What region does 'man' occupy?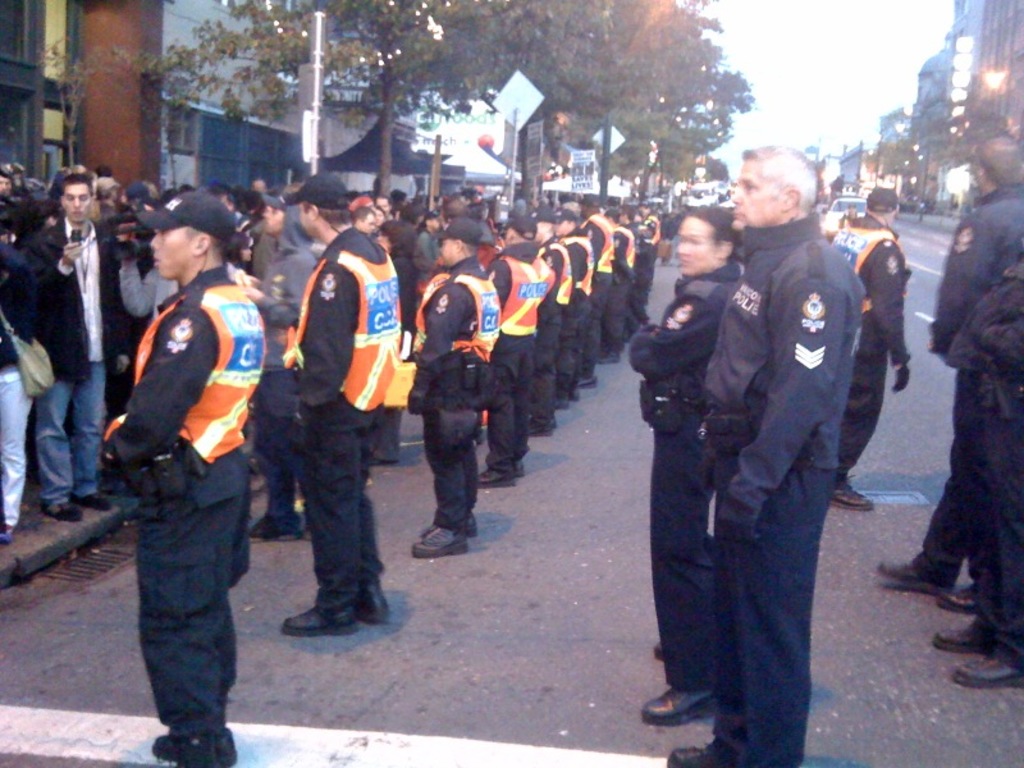
{"left": 927, "top": 228, "right": 1023, "bottom": 710}.
